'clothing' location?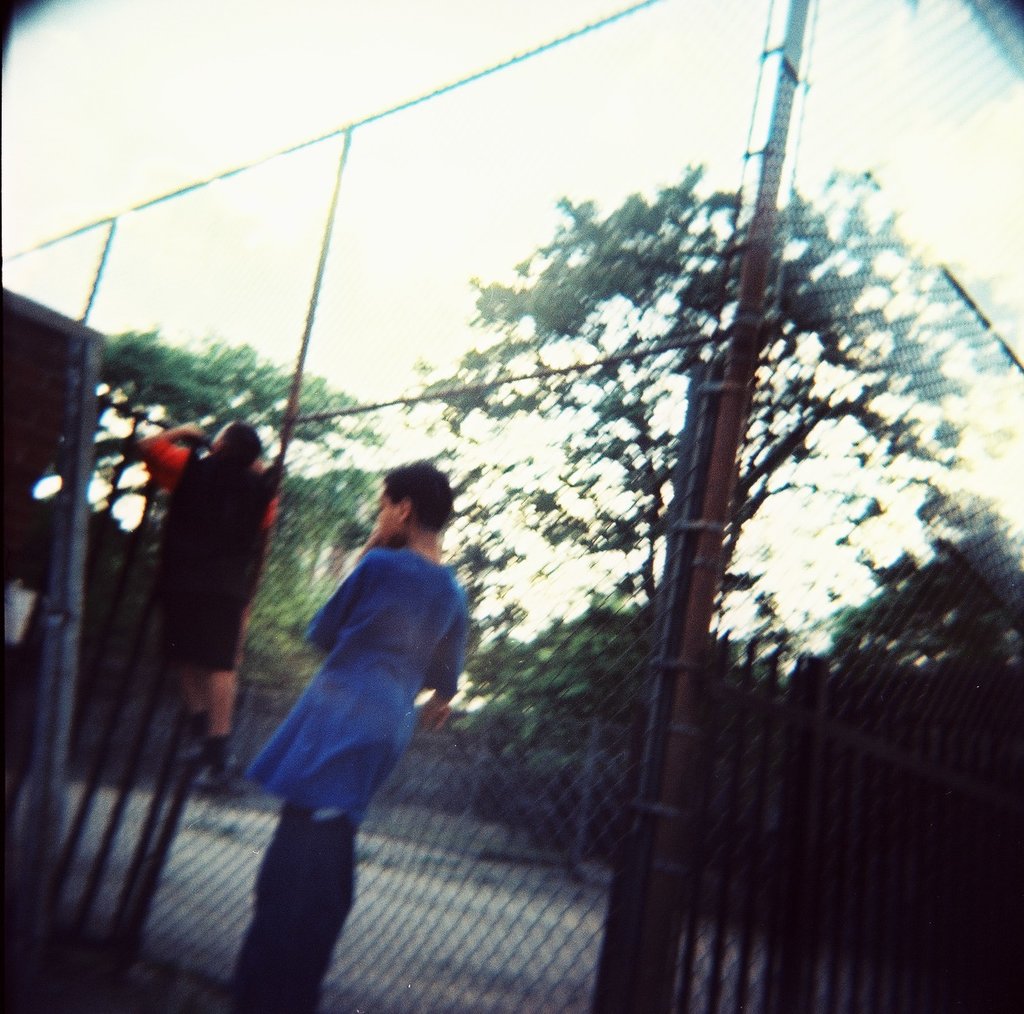
pyautogui.locateOnScreen(244, 548, 468, 1001)
